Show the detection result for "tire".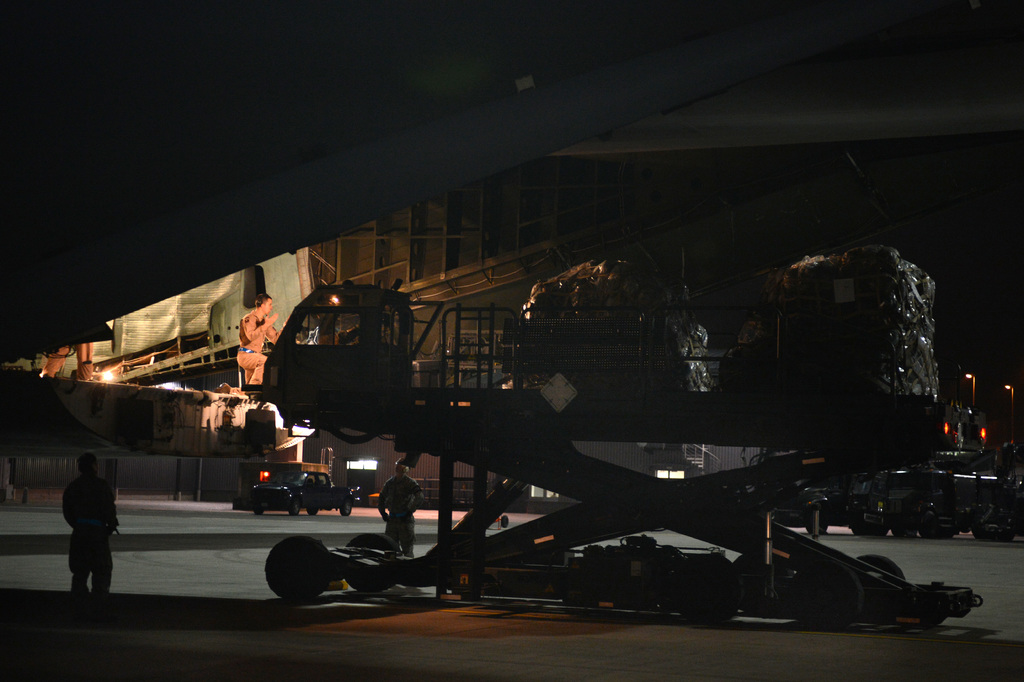
bbox=(852, 528, 866, 536).
